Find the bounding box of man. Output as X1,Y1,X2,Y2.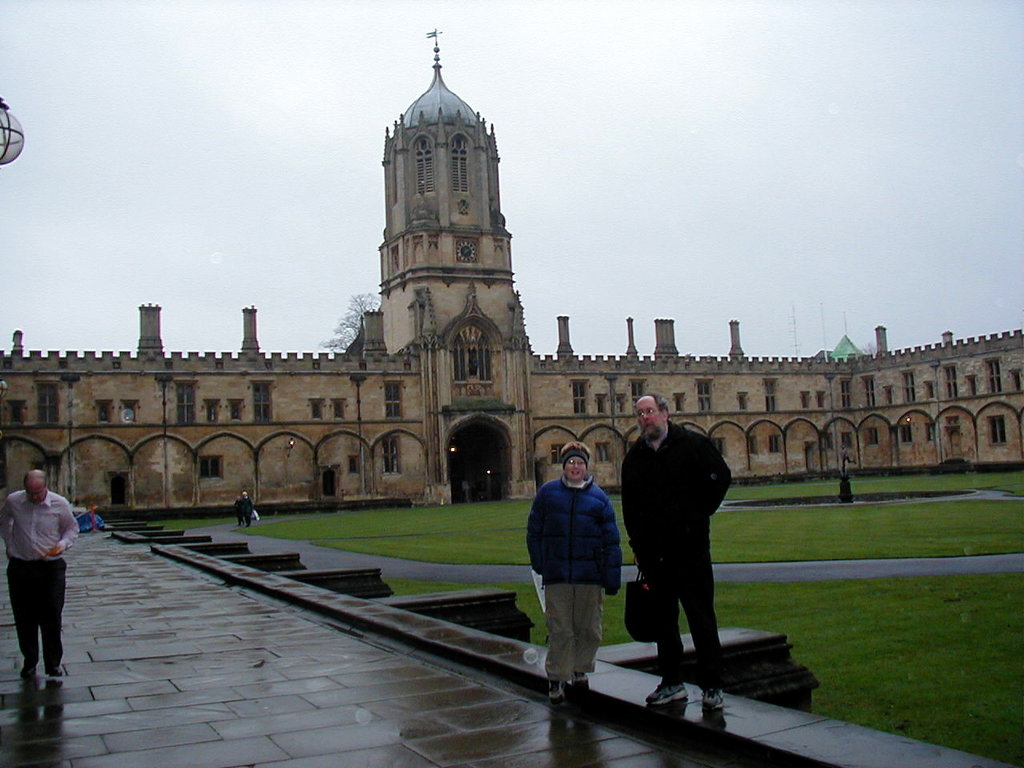
0,470,81,683.
